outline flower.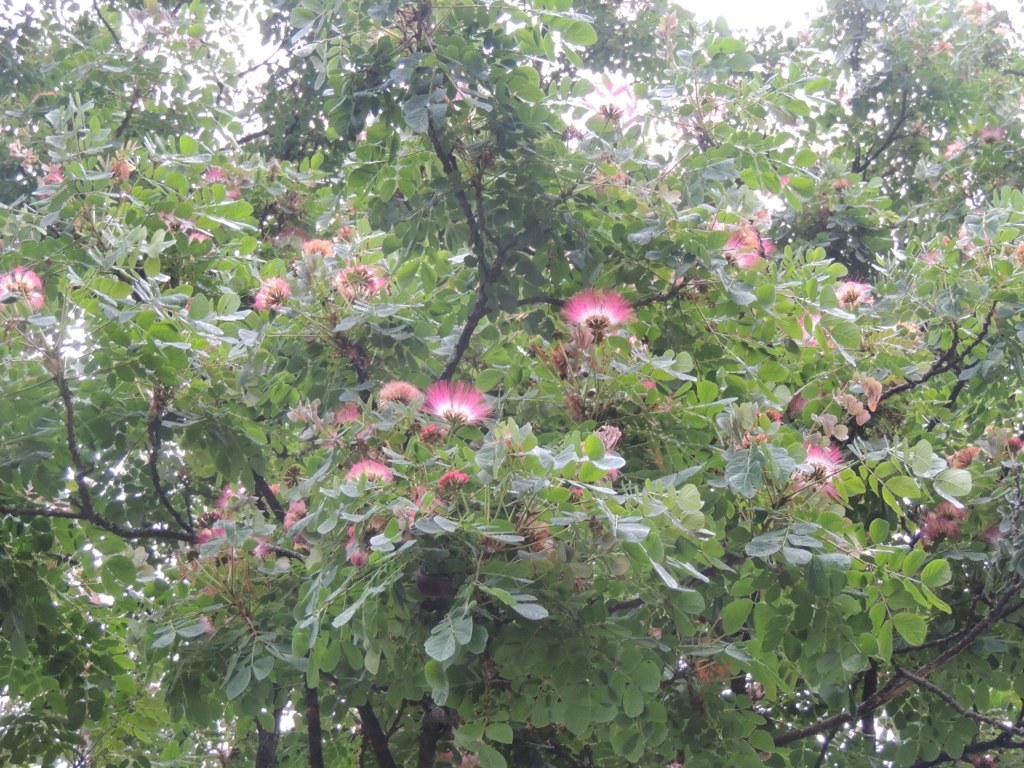
Outline: [x1=979, y1=516, x2=1012, y2=552].
